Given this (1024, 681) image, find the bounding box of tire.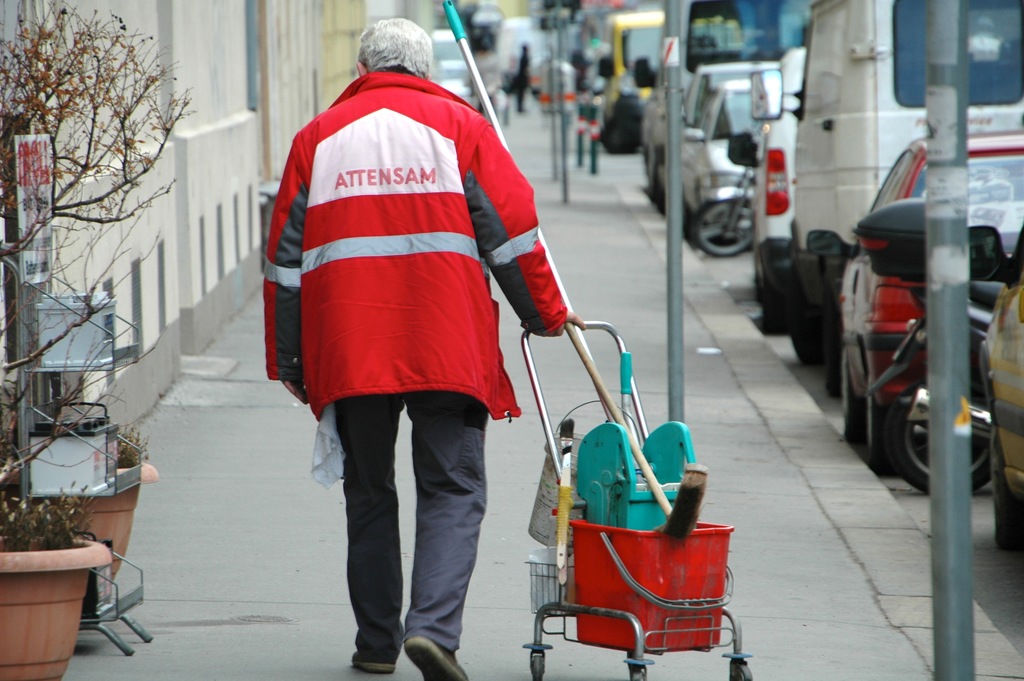
locate(775, 231, 856, 340).
